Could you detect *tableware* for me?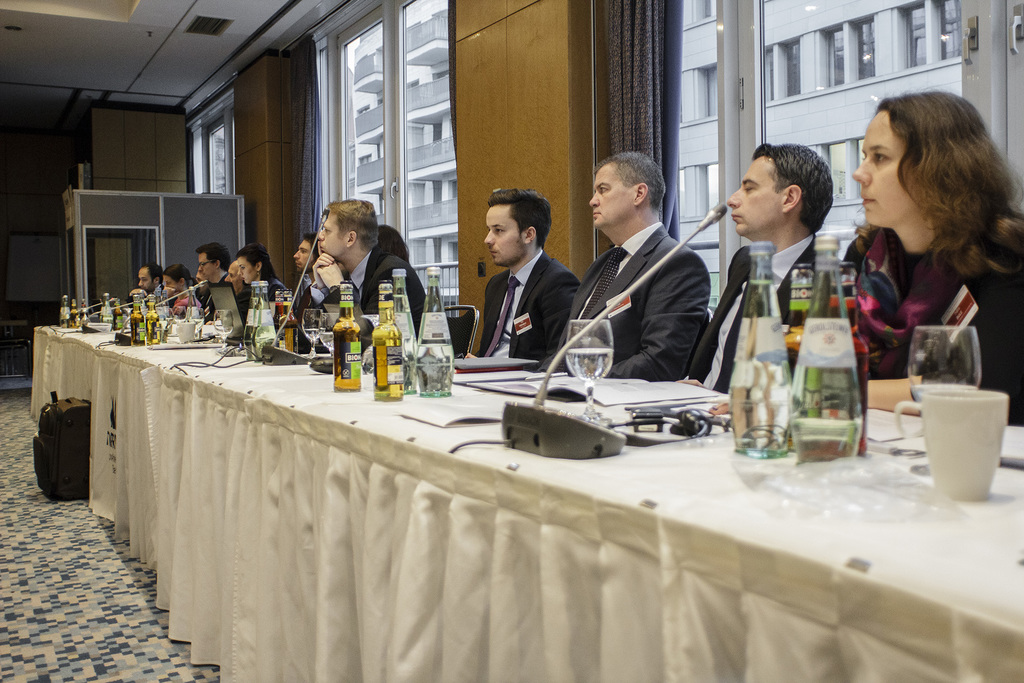
Detection result: BBox(186, 304, 204, 341).
